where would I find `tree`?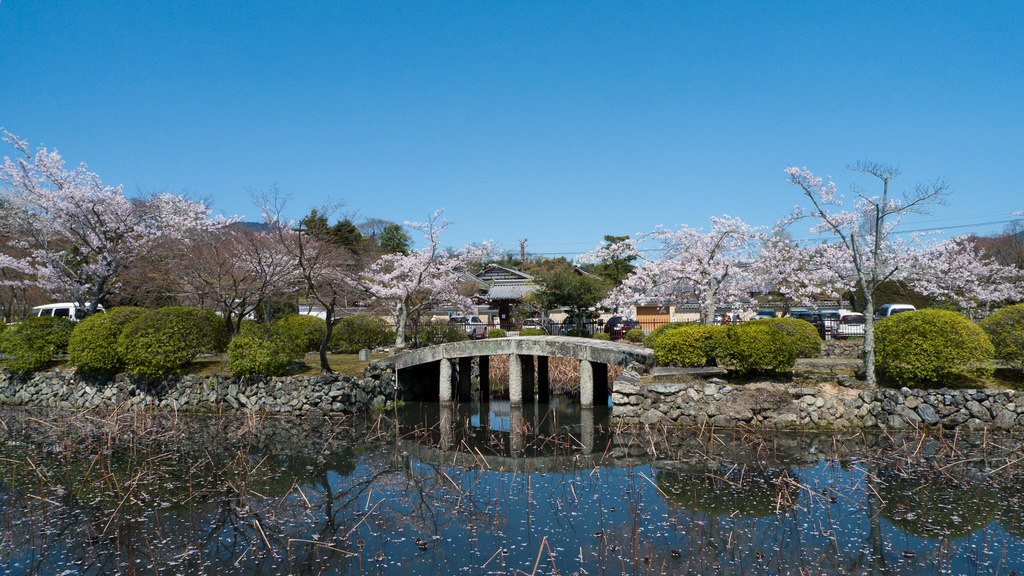
At select_region(572, 214, 785, 335).
